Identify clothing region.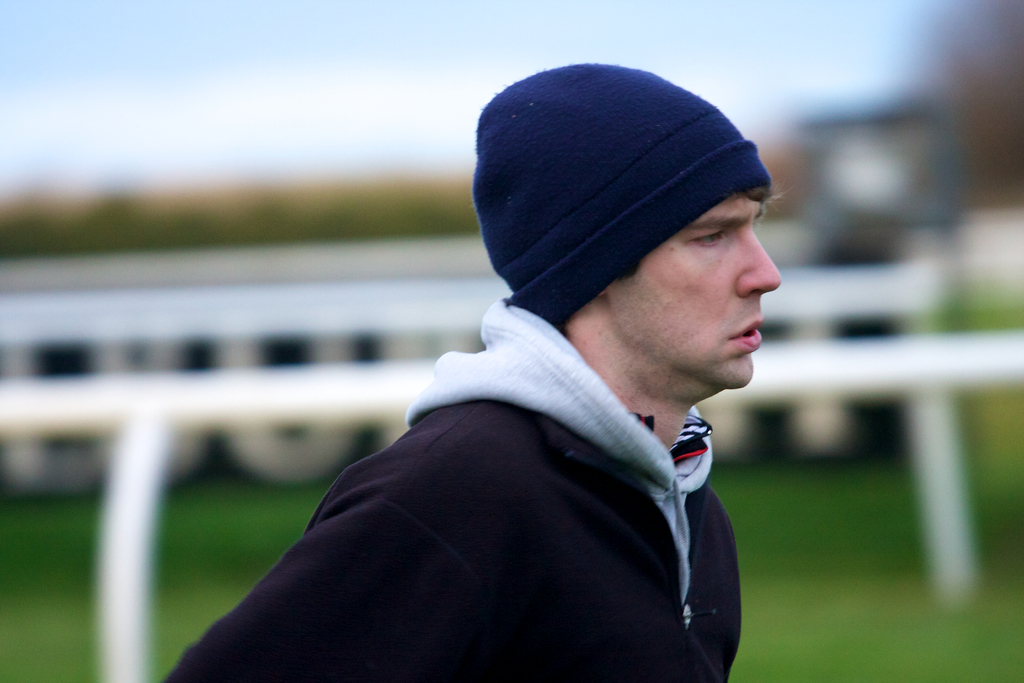
Region: [left=209, top=283, right=783, bottom=677].
